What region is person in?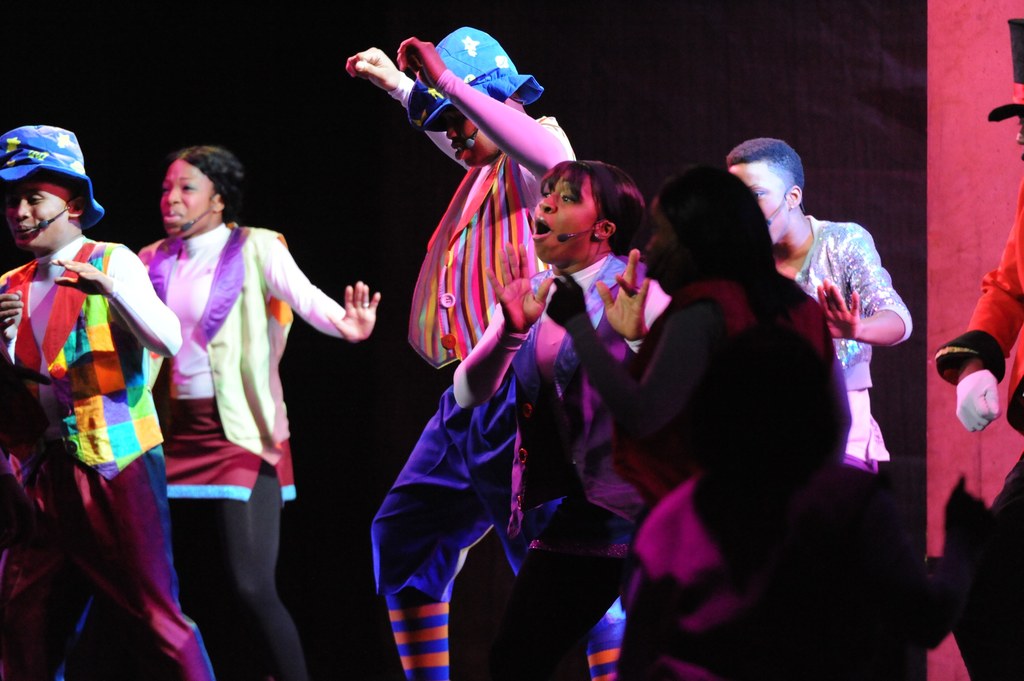
[left=717, top=141, right=911, bottom=469].
